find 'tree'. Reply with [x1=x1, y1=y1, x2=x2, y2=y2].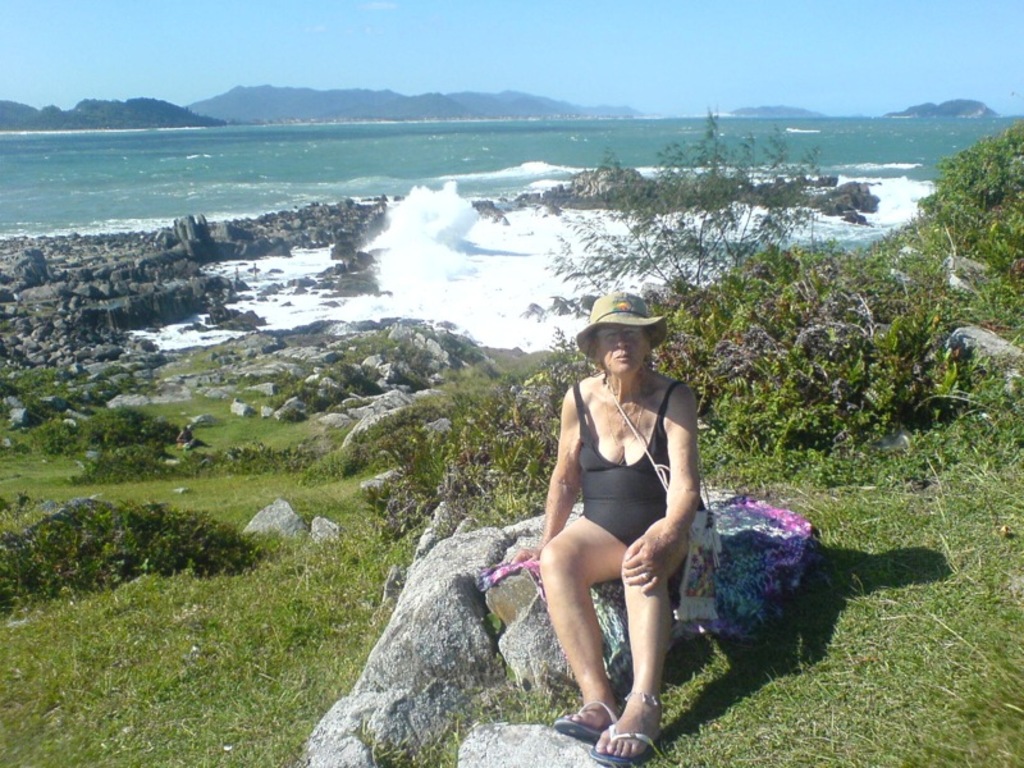
[x1=516, y1=101, x2=826, y2=317].
